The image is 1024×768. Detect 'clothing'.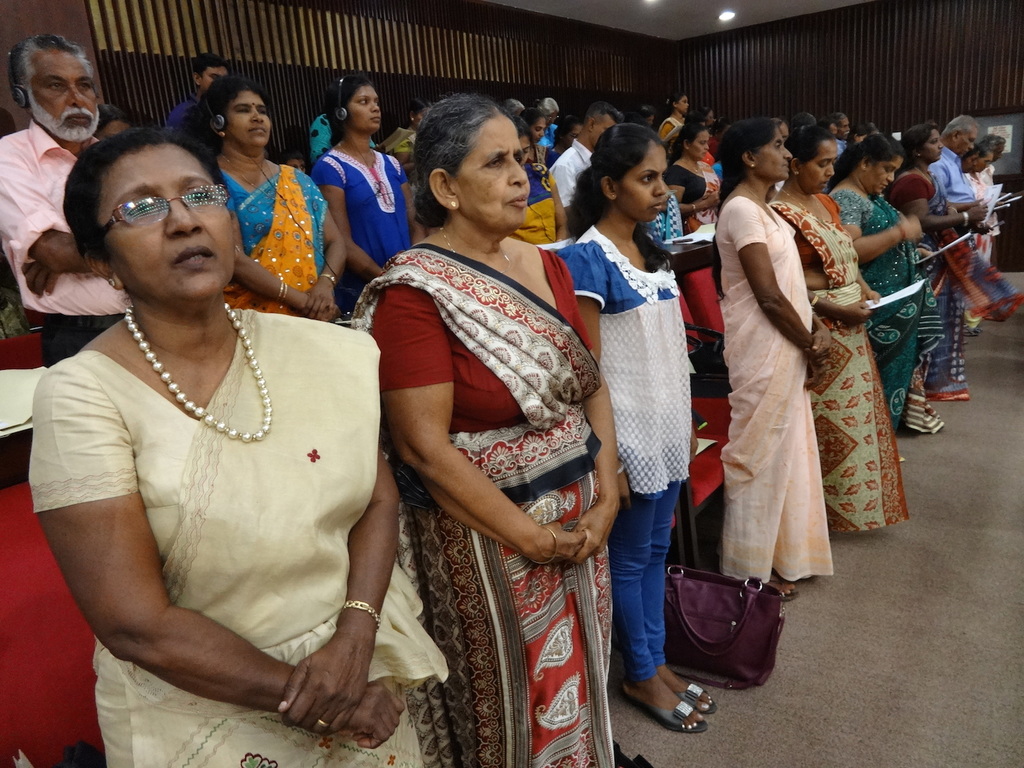
Detection: Rect(654, 112, 687, 159).
